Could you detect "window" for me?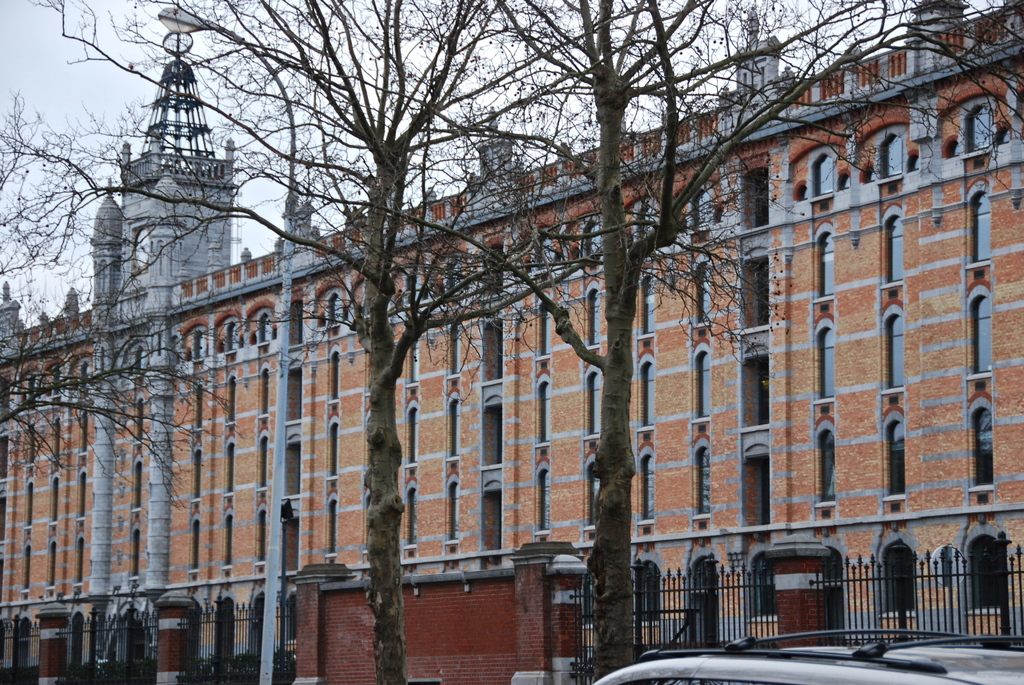
Detection result: locate(972, 162, 986, 175).
